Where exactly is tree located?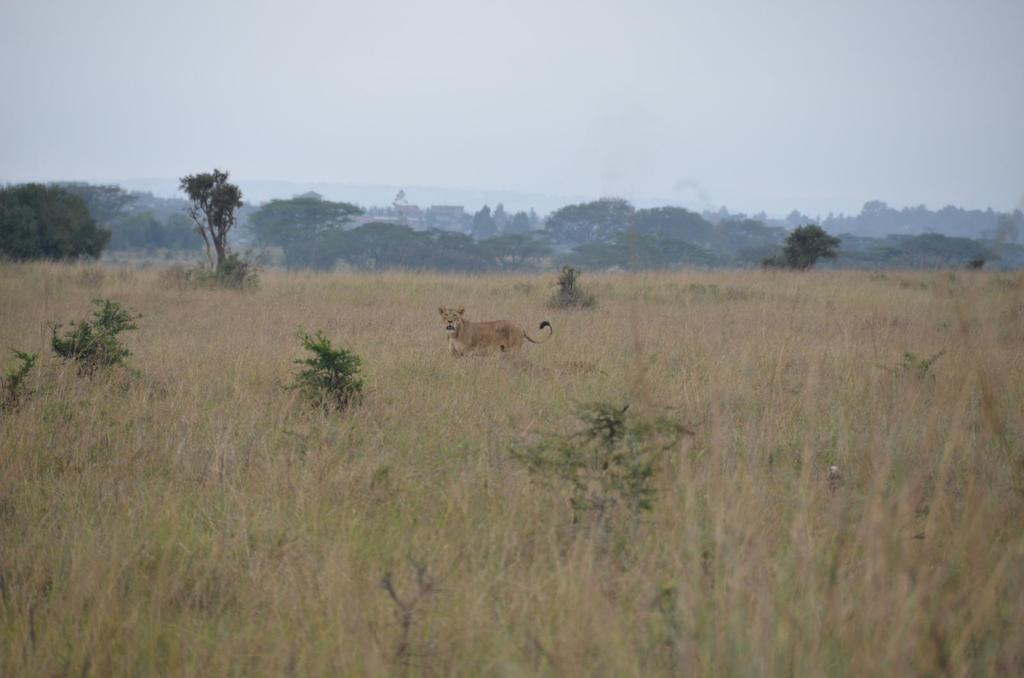
Its bounding box is BBox(815, 225, 900, 267).
